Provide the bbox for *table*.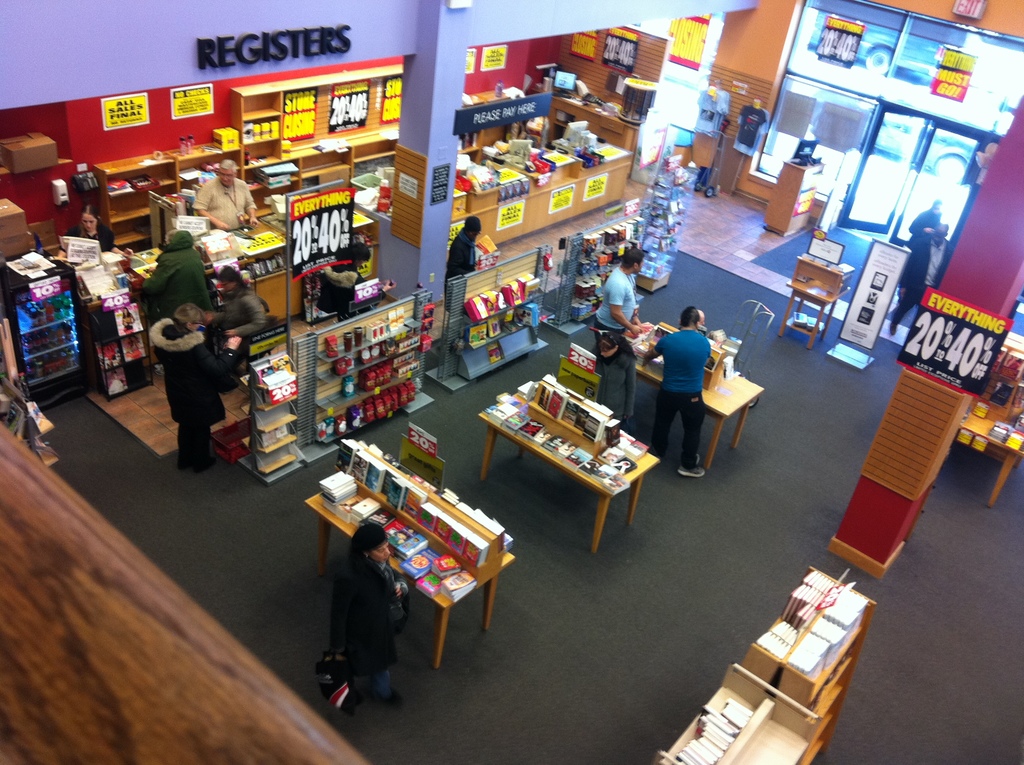
crop(631, 322, 767, 471).
